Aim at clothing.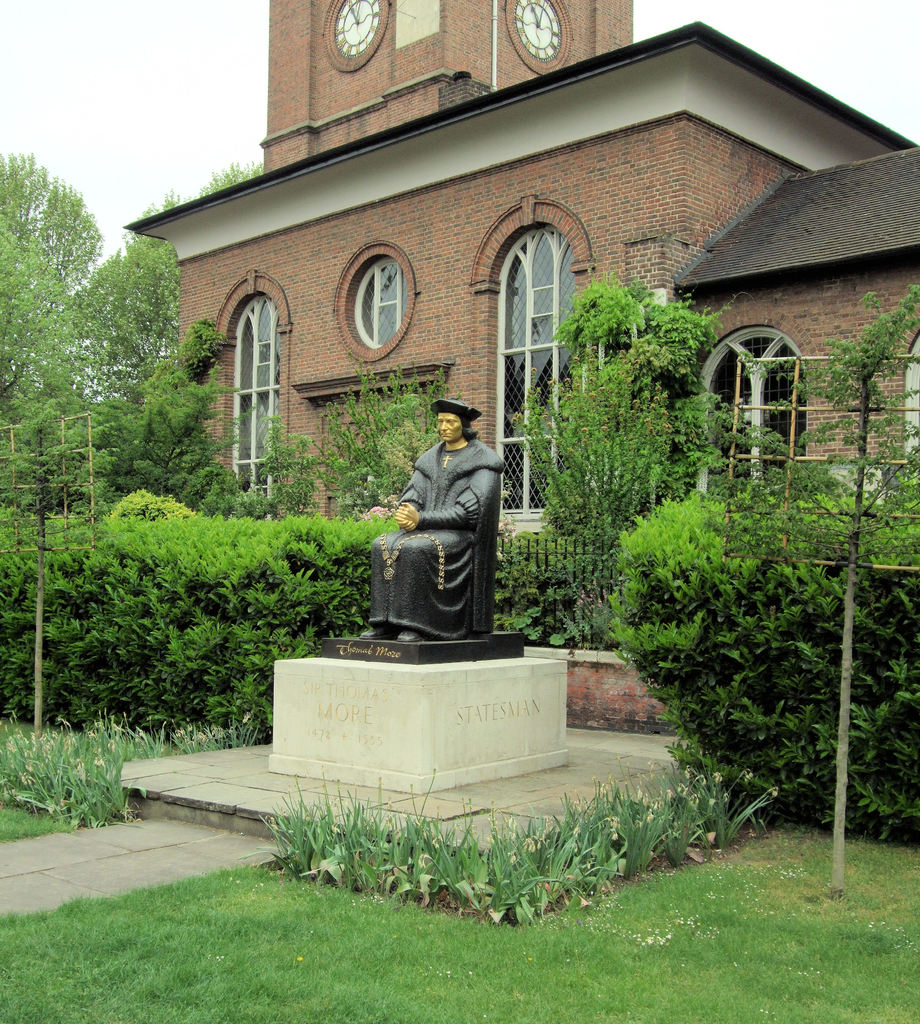
Aimed at <region>371, 436, 510, 634</region>.
